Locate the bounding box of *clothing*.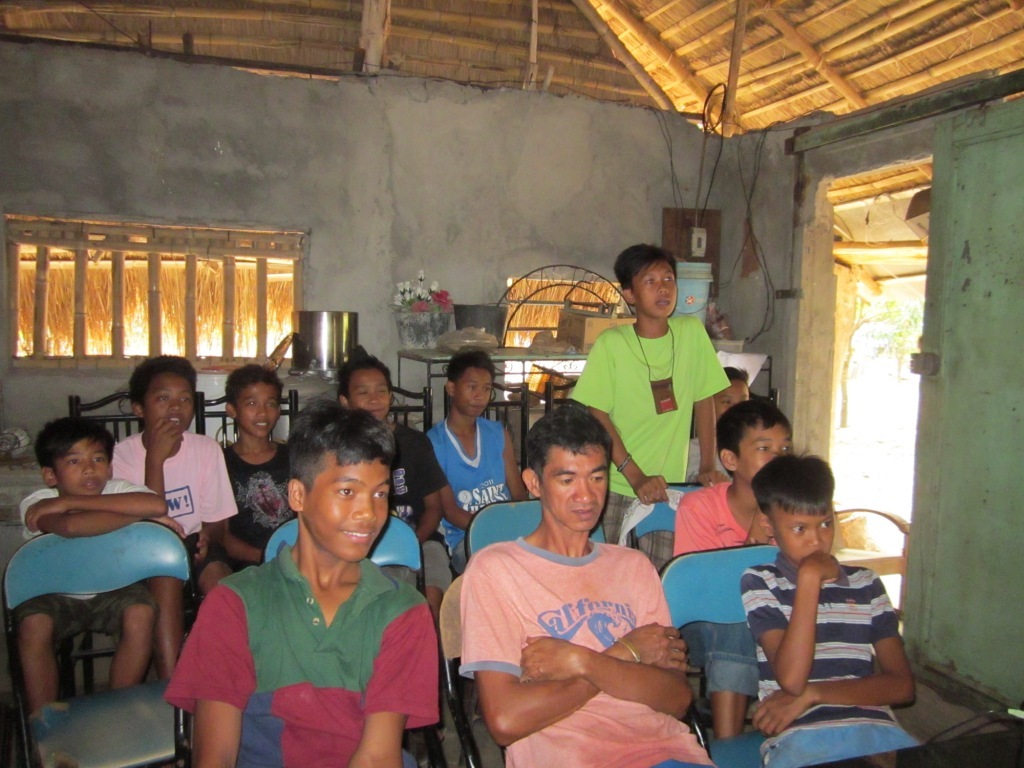
Bounding box: x1=745, y1=542, x2=942, y2=767.
